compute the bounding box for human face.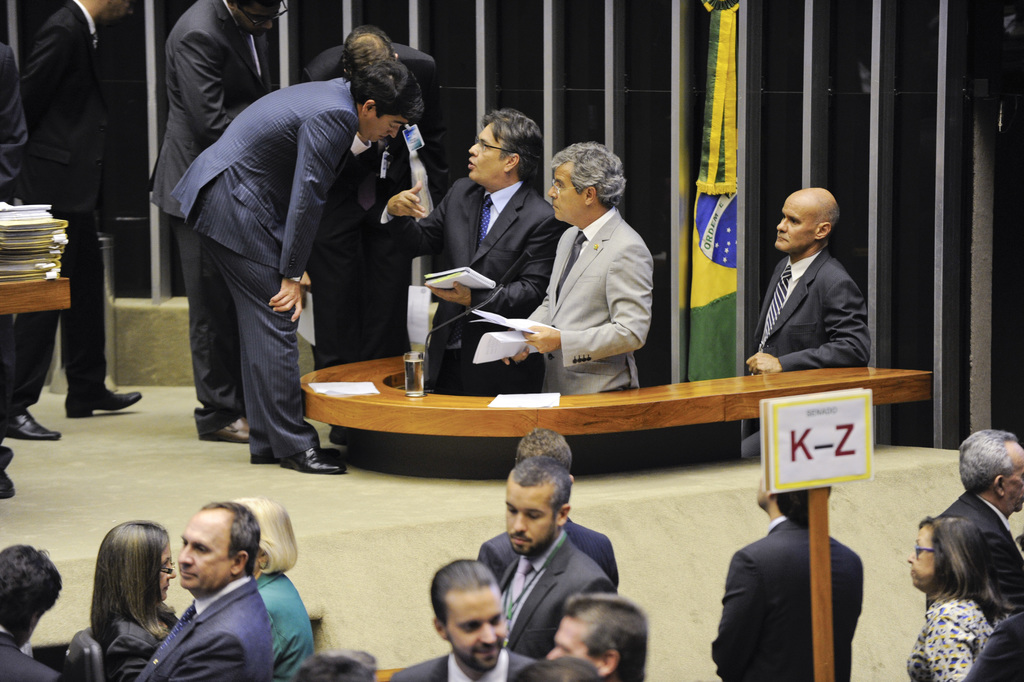
detection(544, 617, 594, 670).
